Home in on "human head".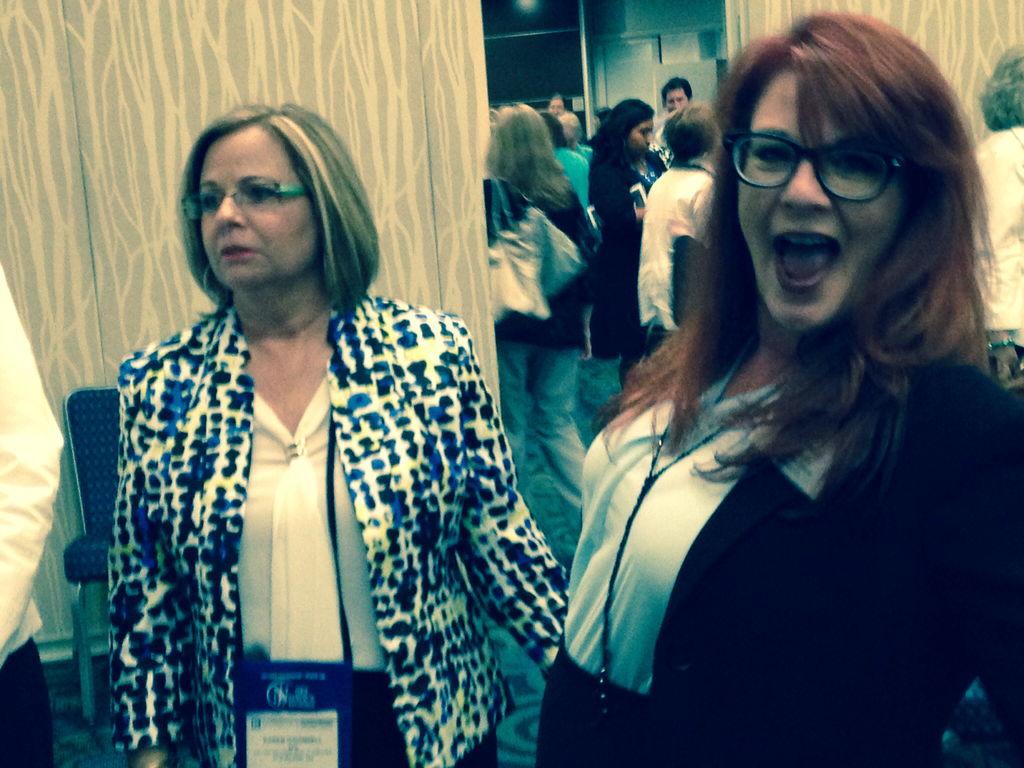
Homed in at left=977, top=44, right=1023, bottom=131.
